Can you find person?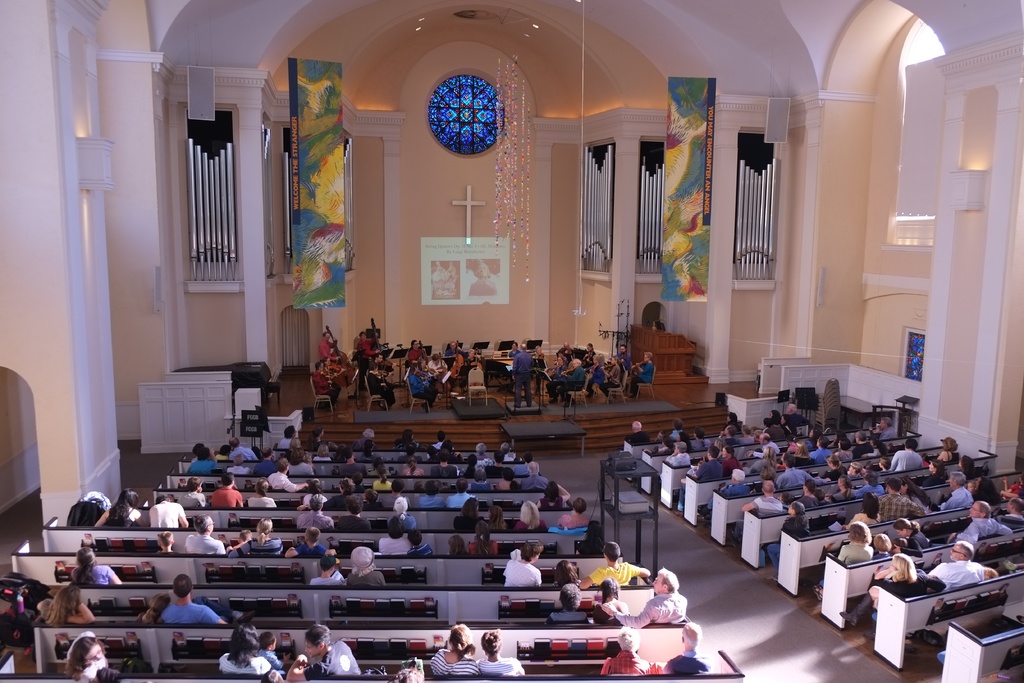
Yes, bounding box: (505, 343, 522, 356).
